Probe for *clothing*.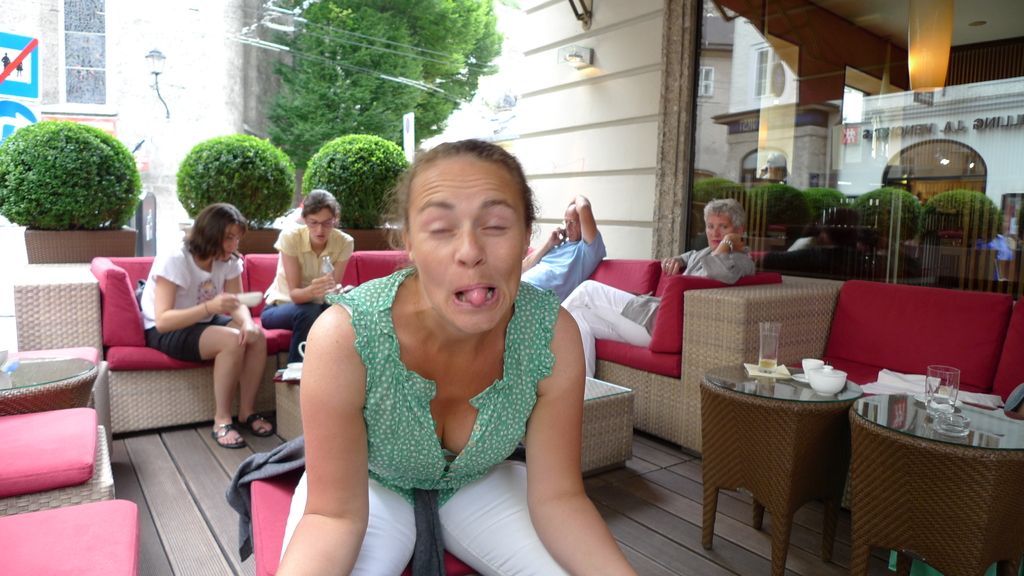
Probe result: 328/290/570/575.
